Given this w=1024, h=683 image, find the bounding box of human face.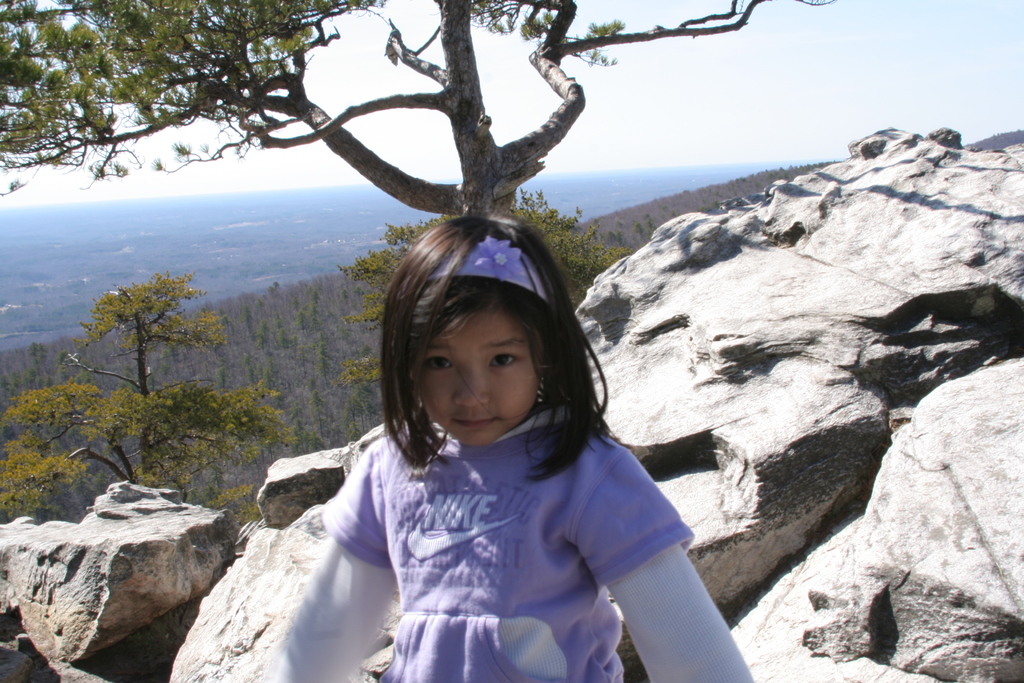
416, 304, 536, 446.
